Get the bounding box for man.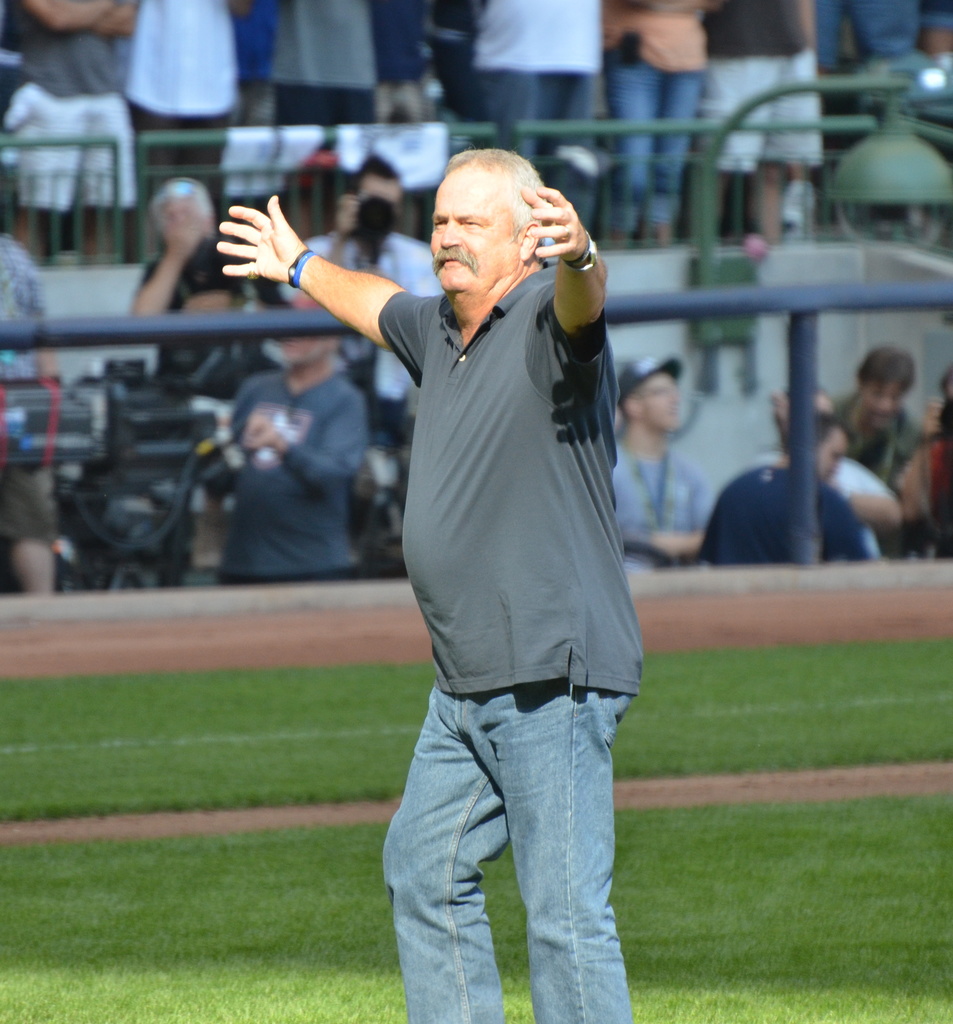
[x1=831, y1=349, x2=934, y2=568].
